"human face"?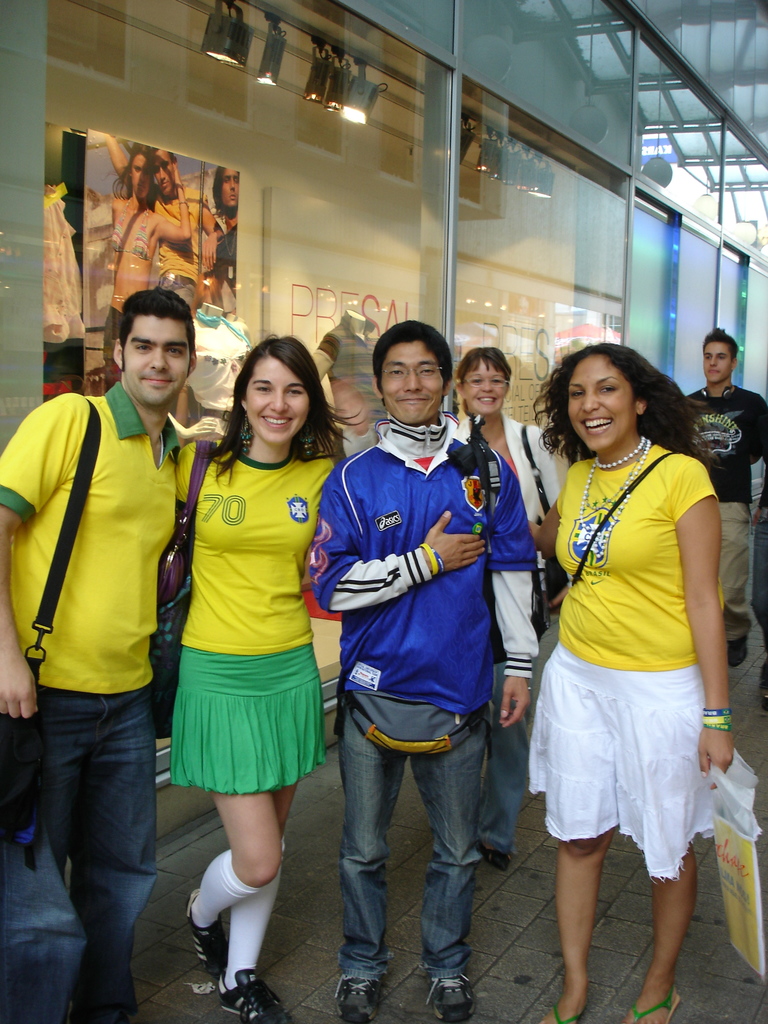
221 166 243 209
